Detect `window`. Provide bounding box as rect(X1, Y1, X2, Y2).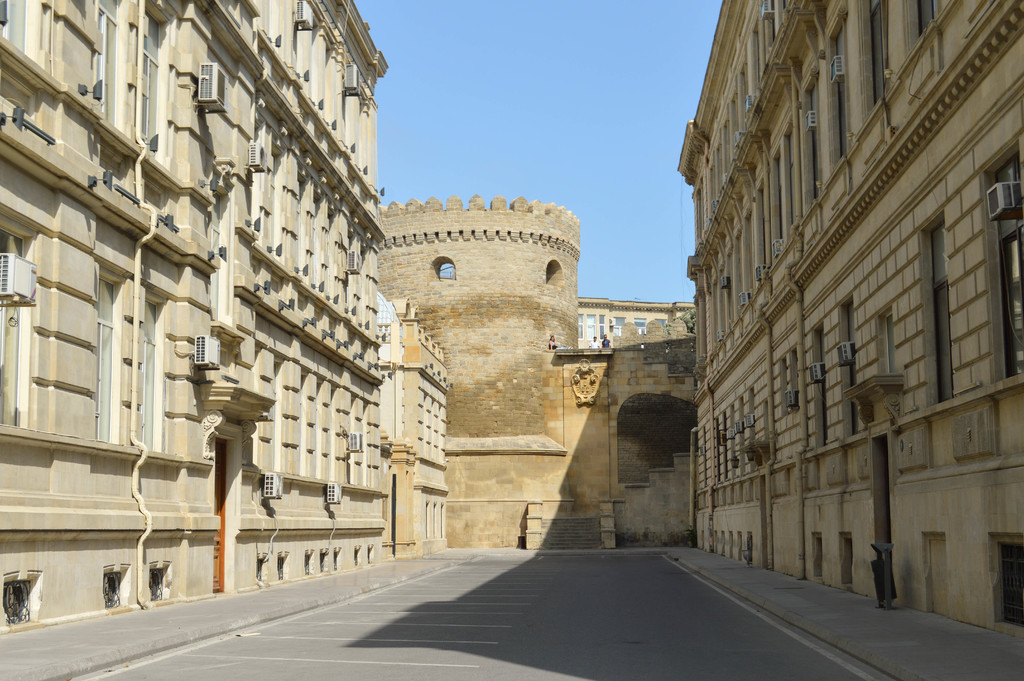
rect(833, 299, 858, 435).
